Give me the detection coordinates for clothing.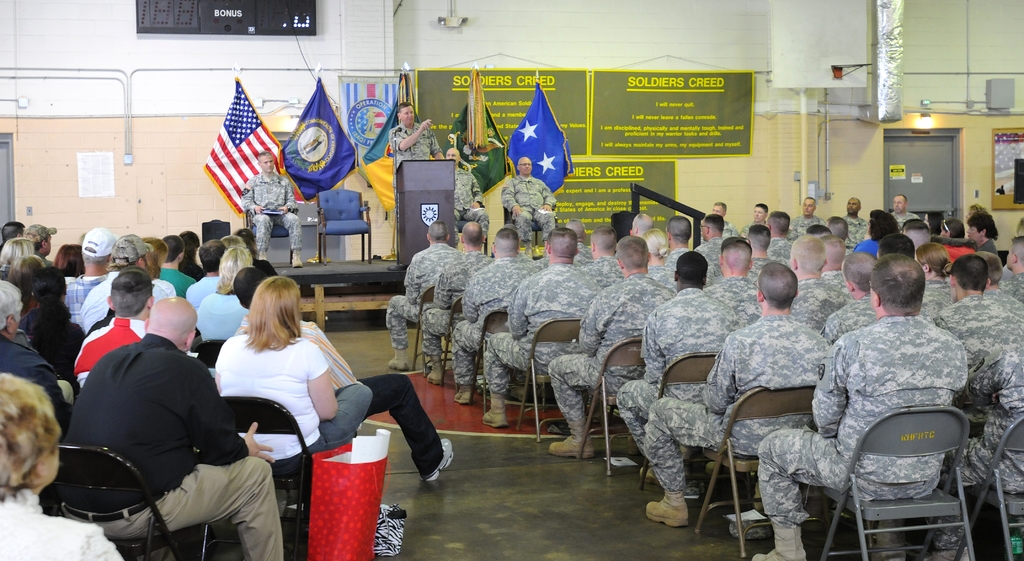
500:168:547:232.
